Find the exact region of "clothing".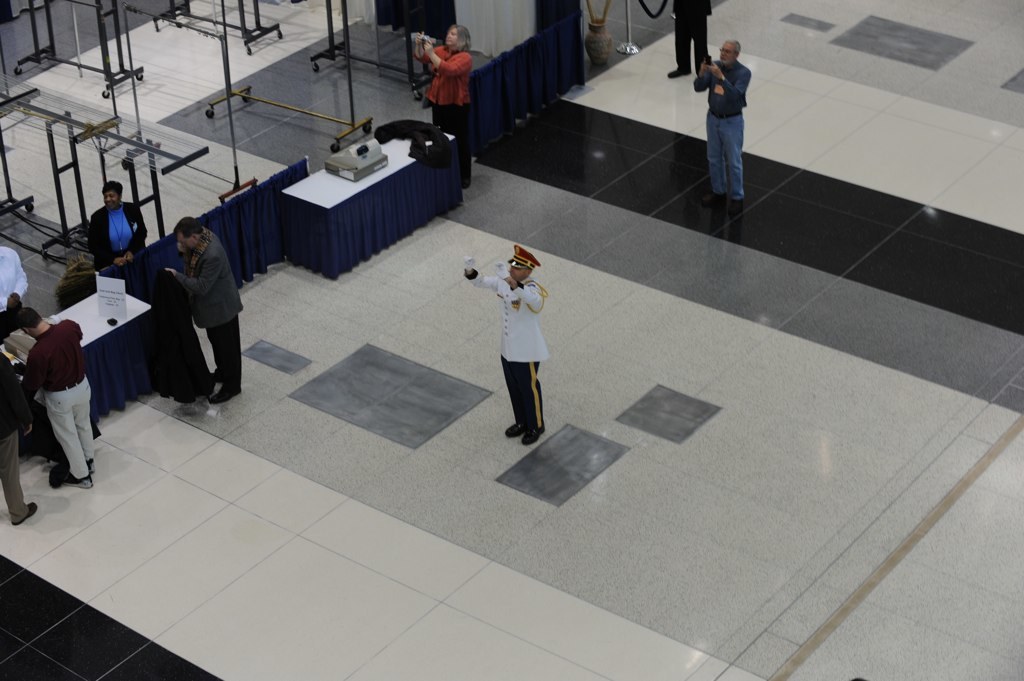
Exact region: x1=182, y1=227, x2=248, y2=387.
